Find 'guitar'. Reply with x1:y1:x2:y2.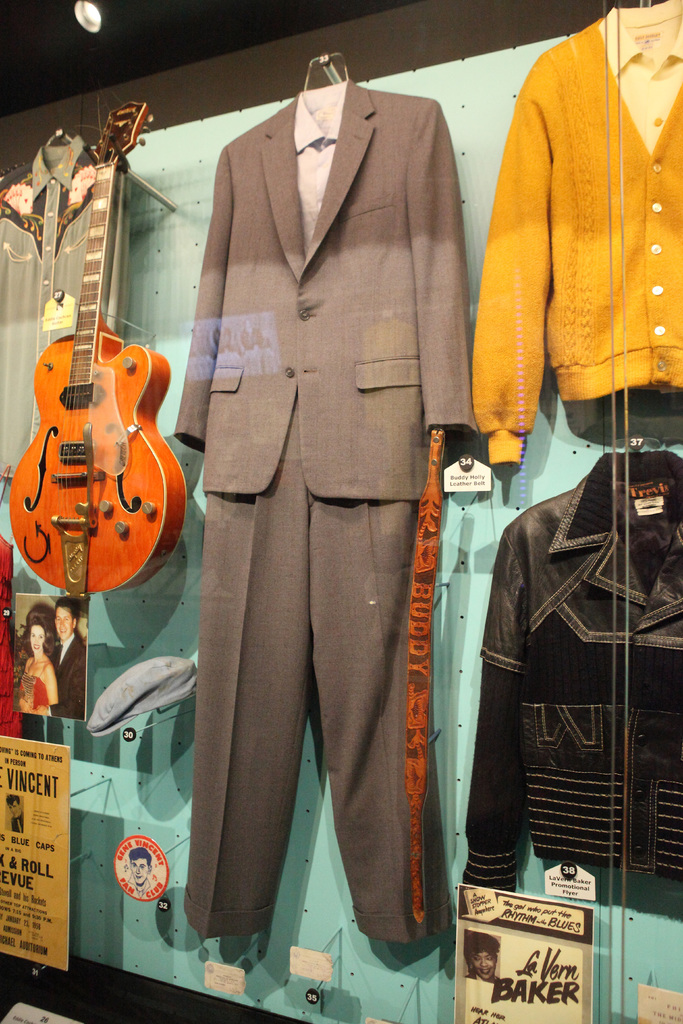
8:95:190:600.
